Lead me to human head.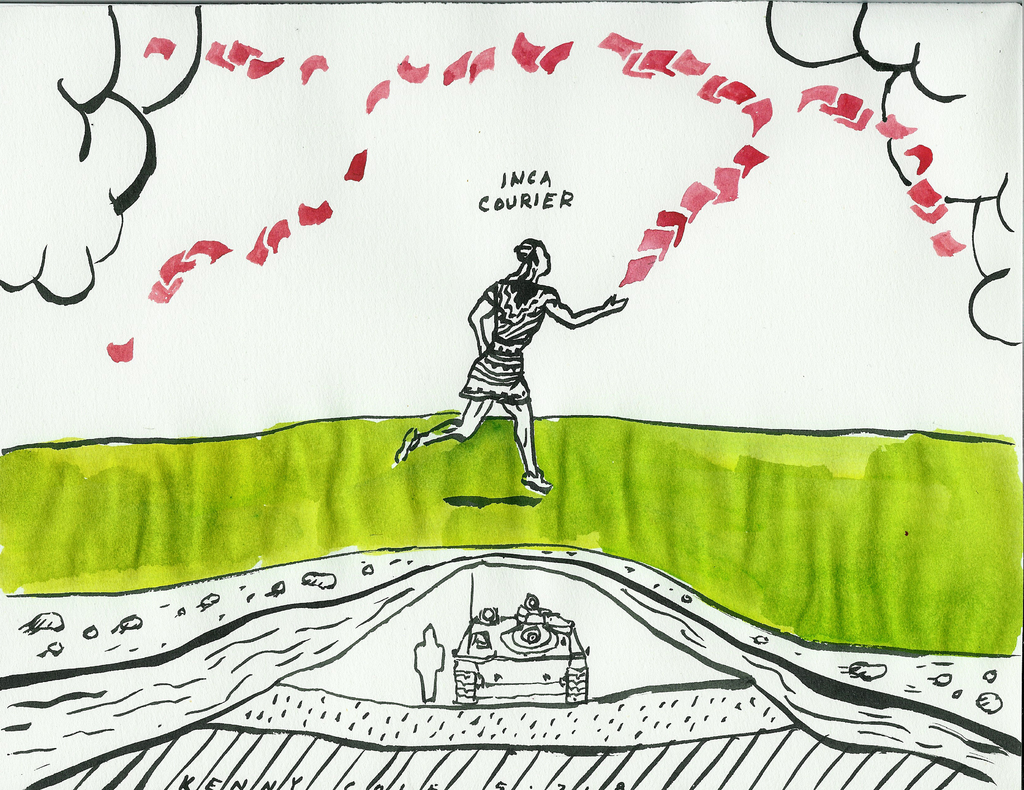
Lead to [x1=511, y1=242, x2=548, y2=271].
